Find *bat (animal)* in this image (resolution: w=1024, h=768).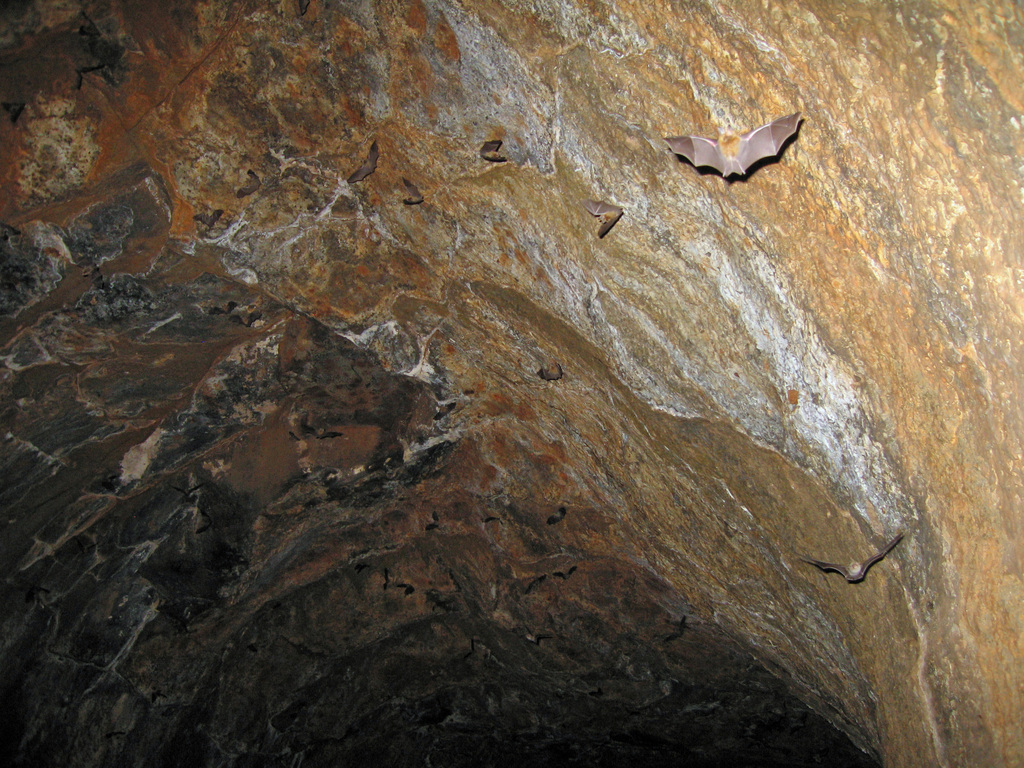
(792,529,905,590).
